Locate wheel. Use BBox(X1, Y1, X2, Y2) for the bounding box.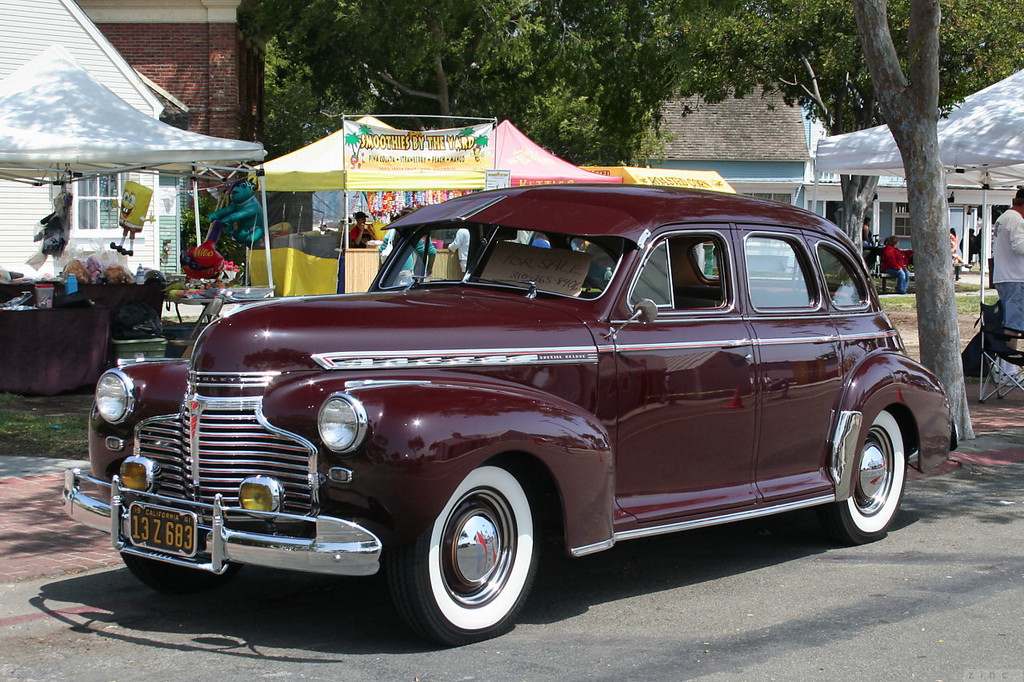
BBox(581, 276, 606, 293).
